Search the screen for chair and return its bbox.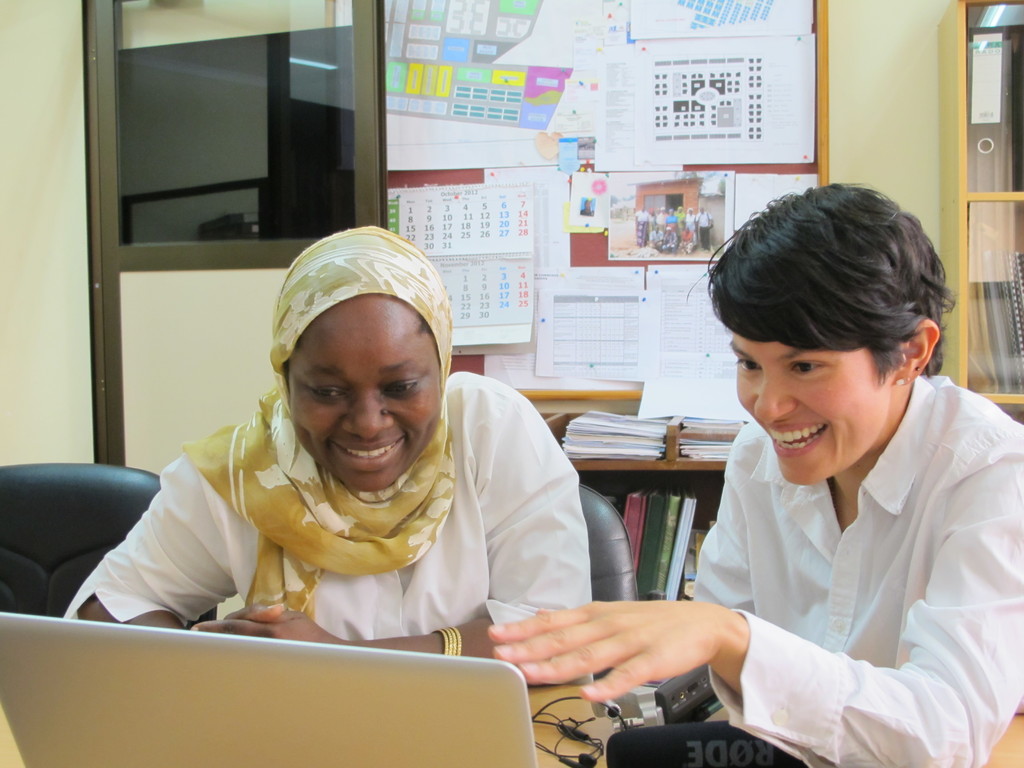
Found: x1=0 y1=454 x2=161 y2=614.
